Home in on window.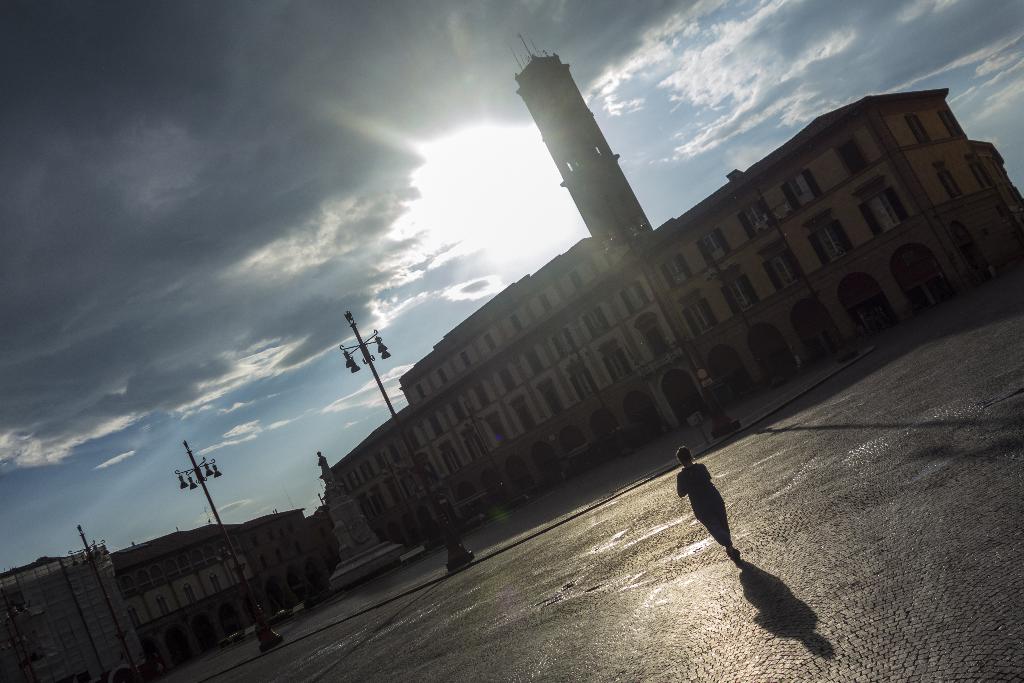
Homed in at x1=551, y1=337, x2=561, y2=358.
